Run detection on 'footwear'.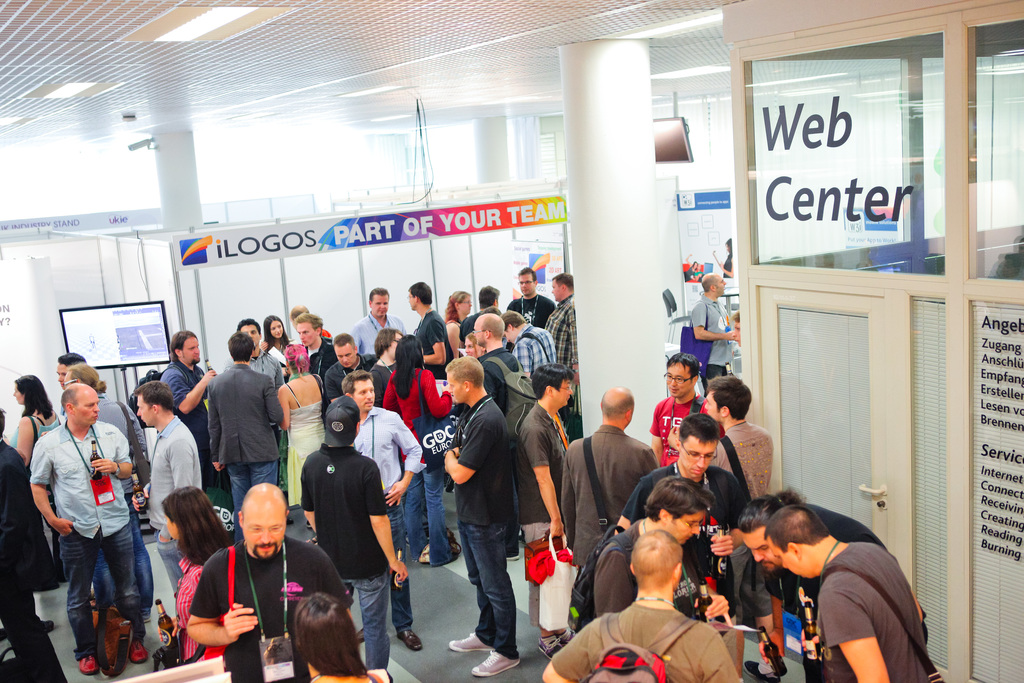
Result: Rect(357, 627, 362, 643).
